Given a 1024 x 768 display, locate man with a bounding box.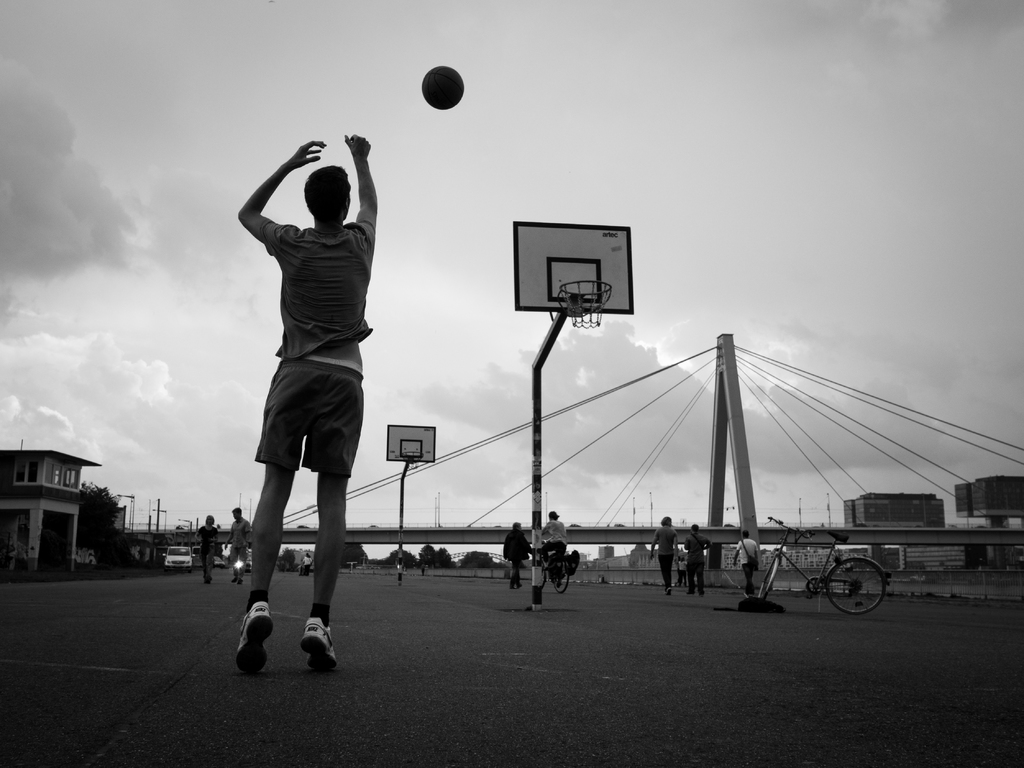
Located: 226, 507, 251, 585.
